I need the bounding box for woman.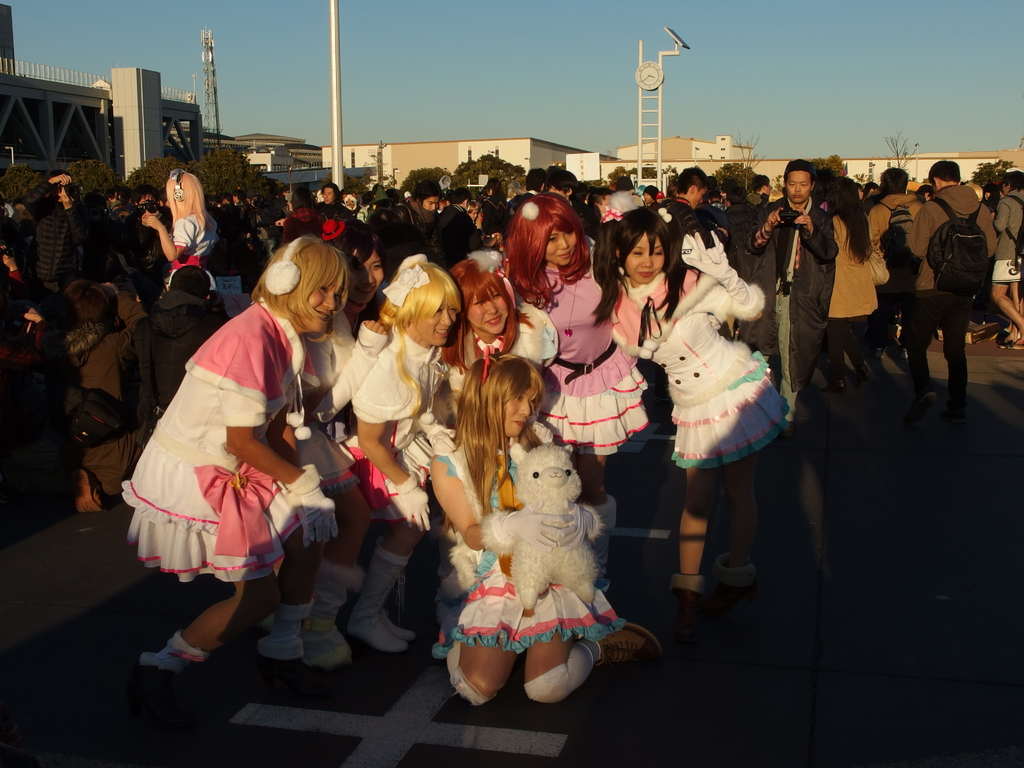
Here it is: crop(829, 180, 876, 412).
